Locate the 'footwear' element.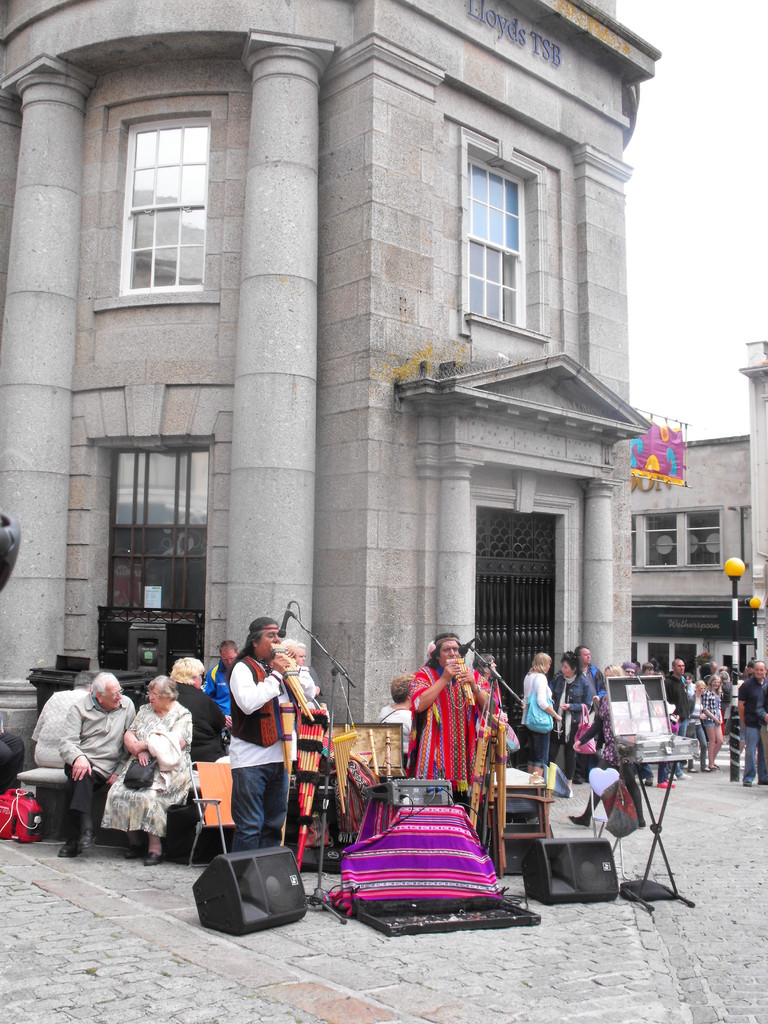
Element bbox: {"left": 145, "top": 854, "right": 159, "bottom": 867}.
